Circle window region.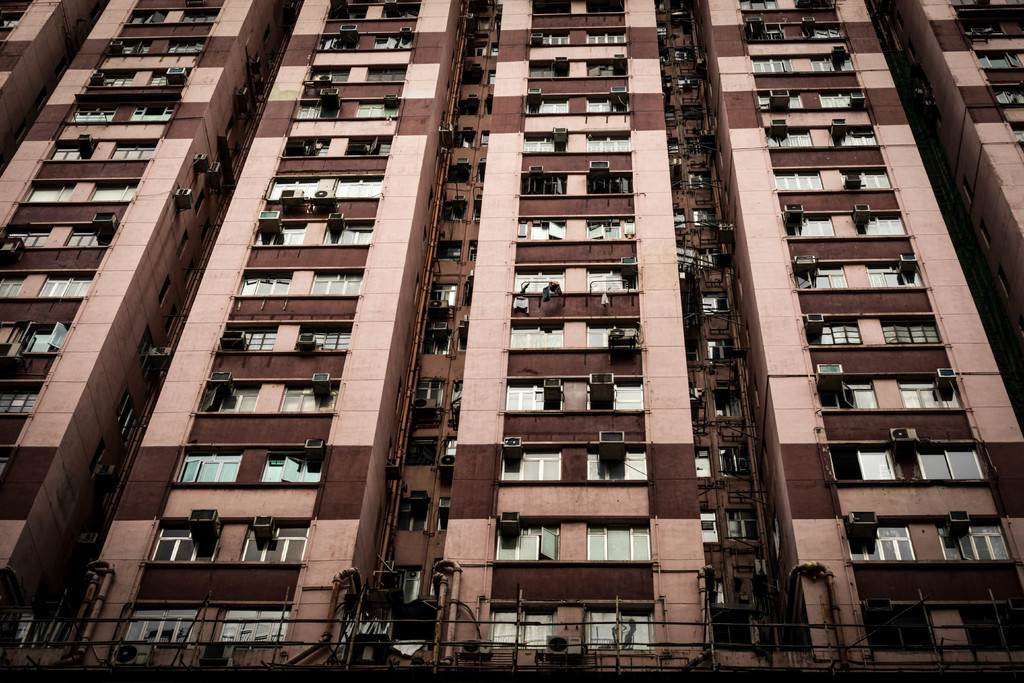
Region: [x1=0, y1=458, x2=6, y2=473].
